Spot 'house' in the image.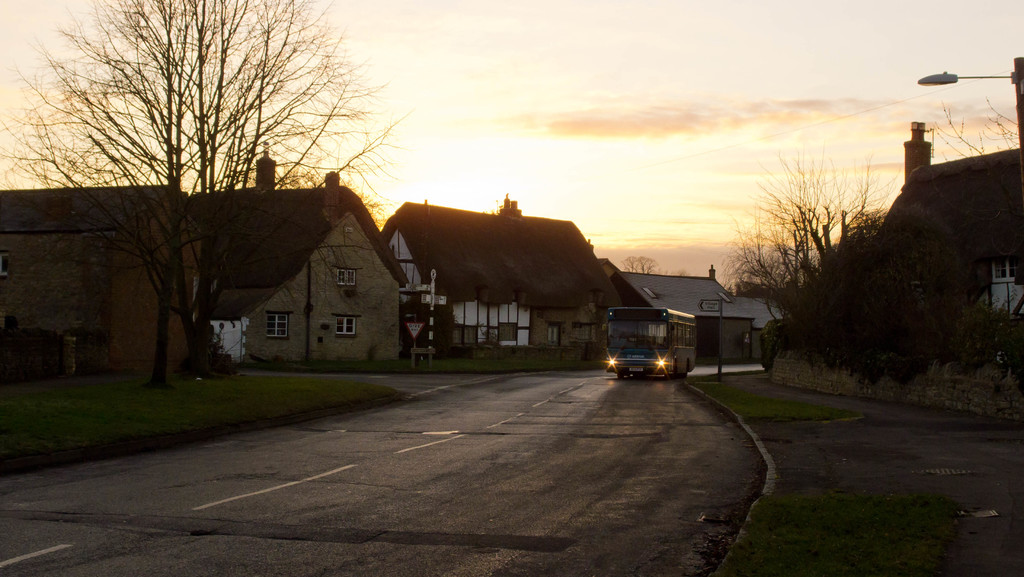
'house' found at 610/264/760/369.
